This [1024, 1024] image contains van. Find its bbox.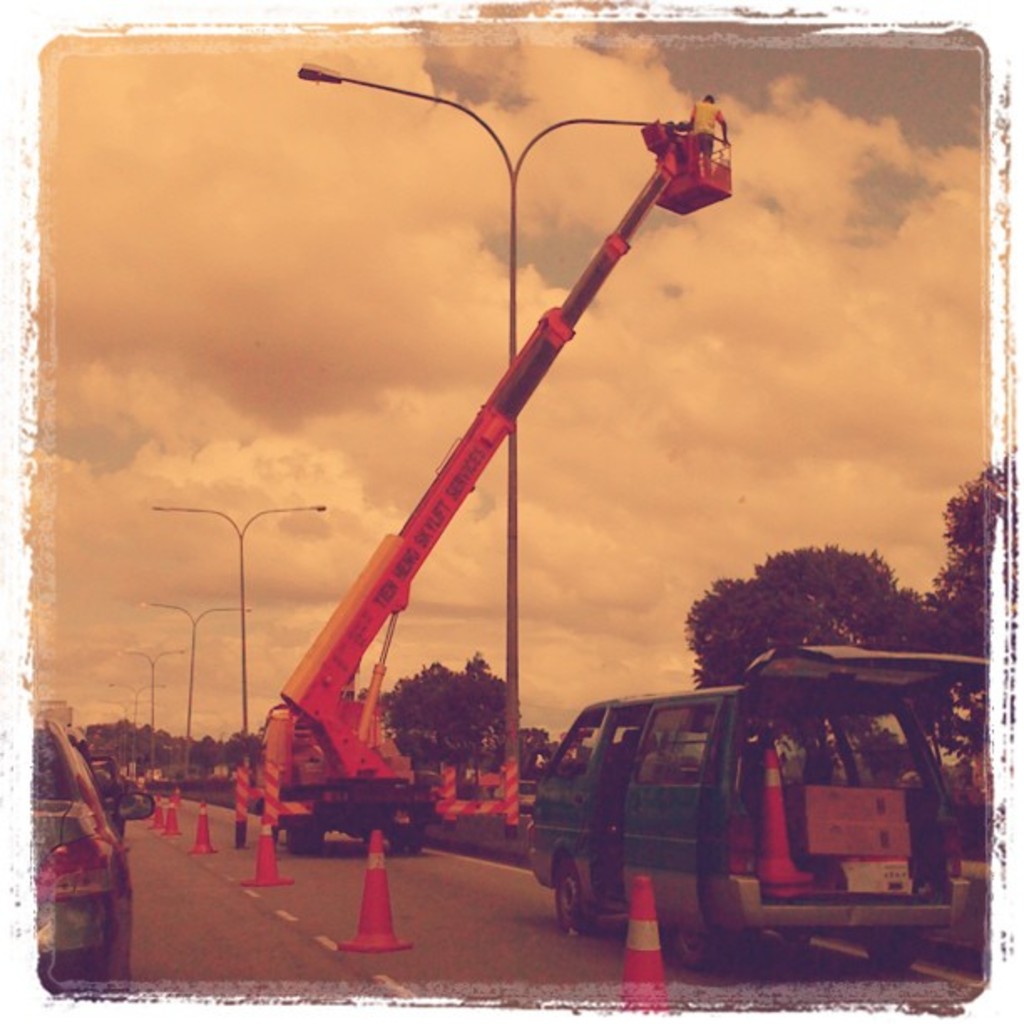
527,639,991,979.
